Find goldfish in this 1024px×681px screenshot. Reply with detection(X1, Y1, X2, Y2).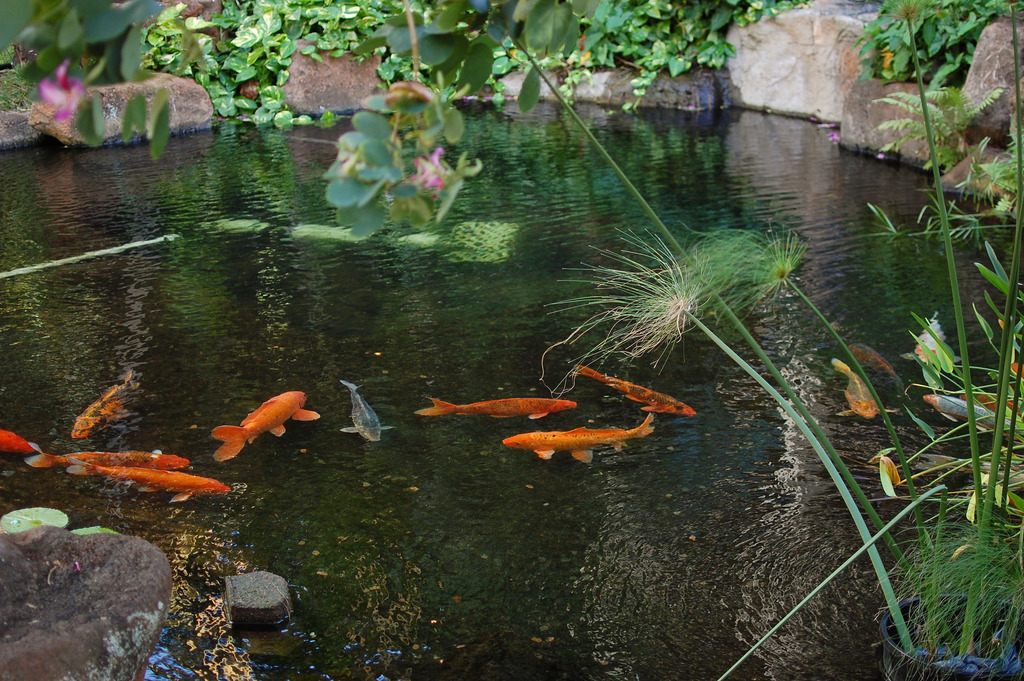
detection(413, 393, 574, 420).
